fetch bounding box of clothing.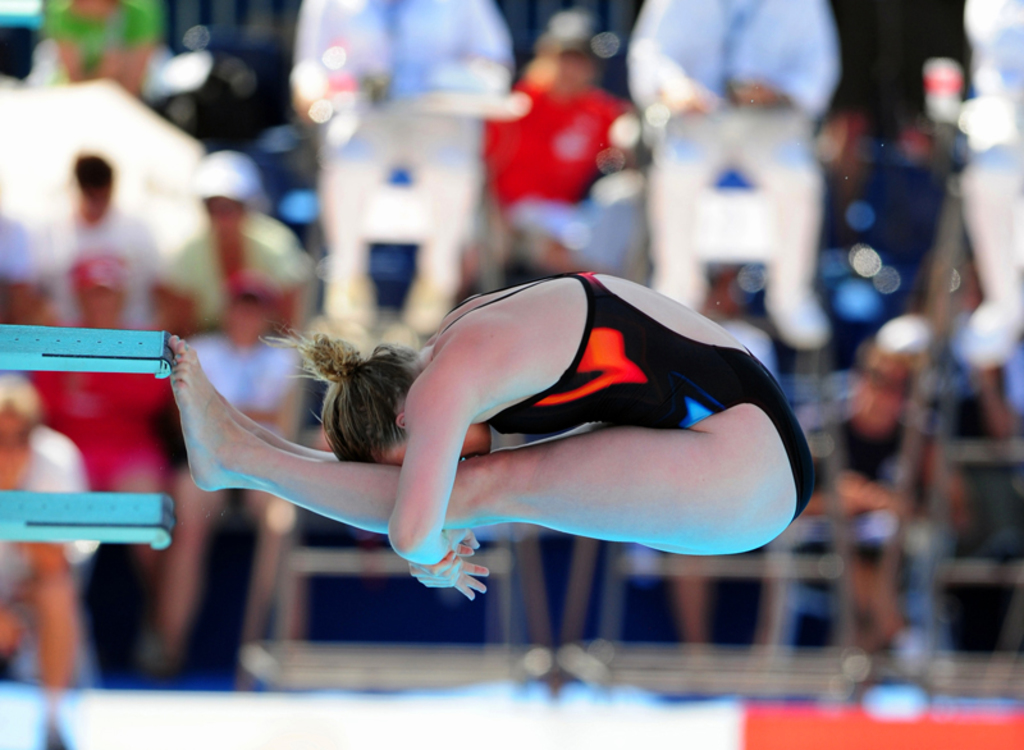
Bbox: box=[627, 0, 850, 246].
